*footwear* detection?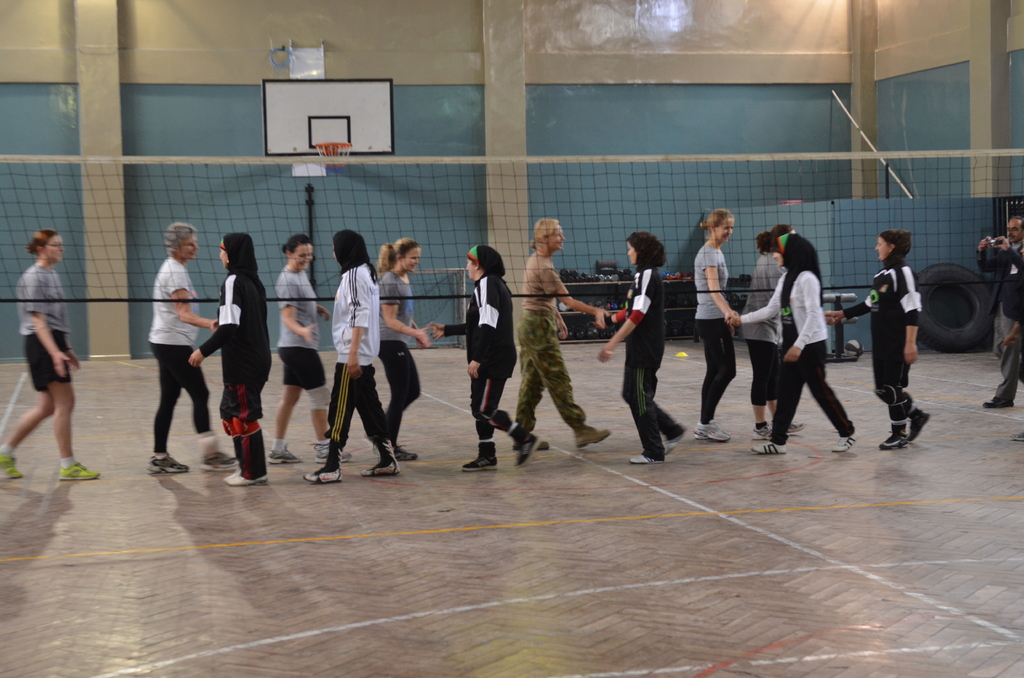
464:453:498:472
